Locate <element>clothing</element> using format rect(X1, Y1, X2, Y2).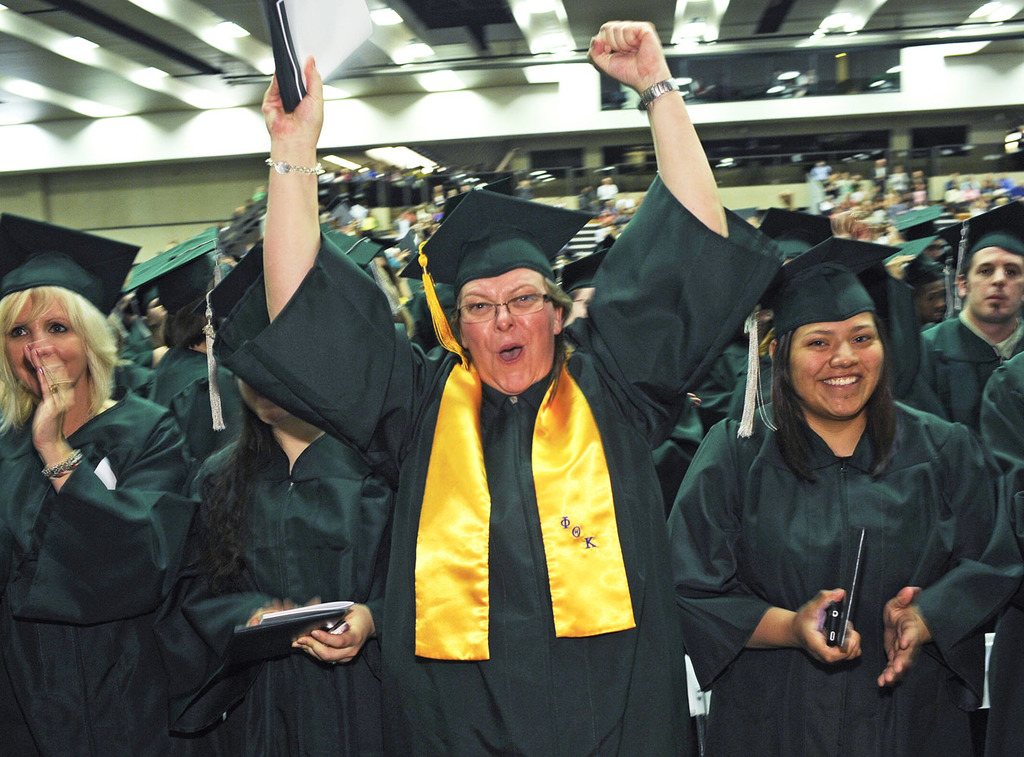
rect(658, 391, 1023, 756).
